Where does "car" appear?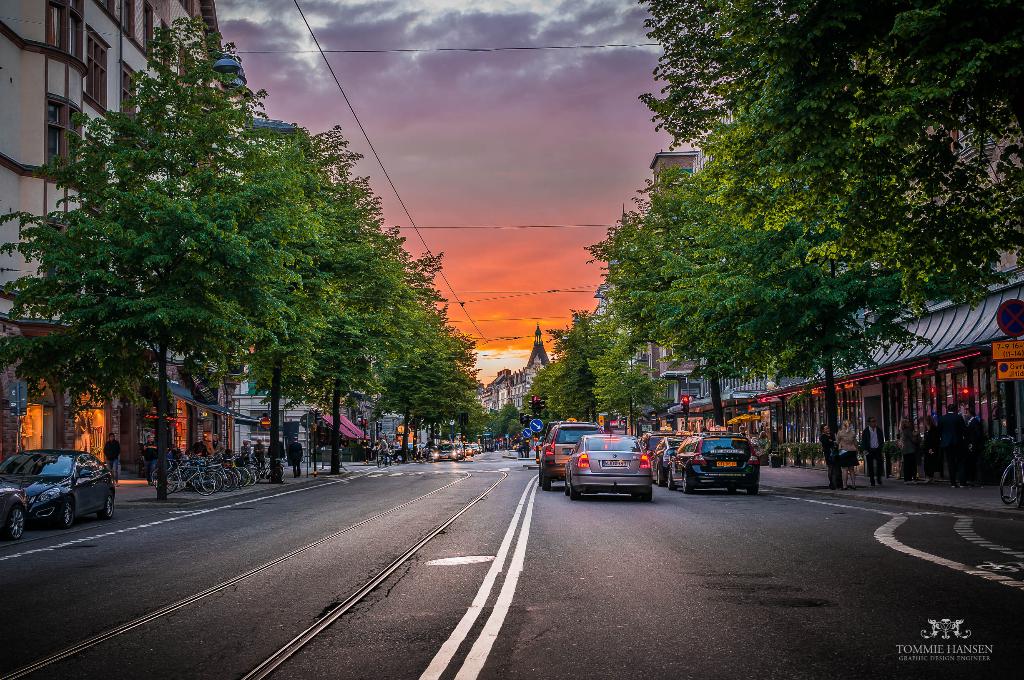
Appears at <region>538, 423, 600, 486</region>.
